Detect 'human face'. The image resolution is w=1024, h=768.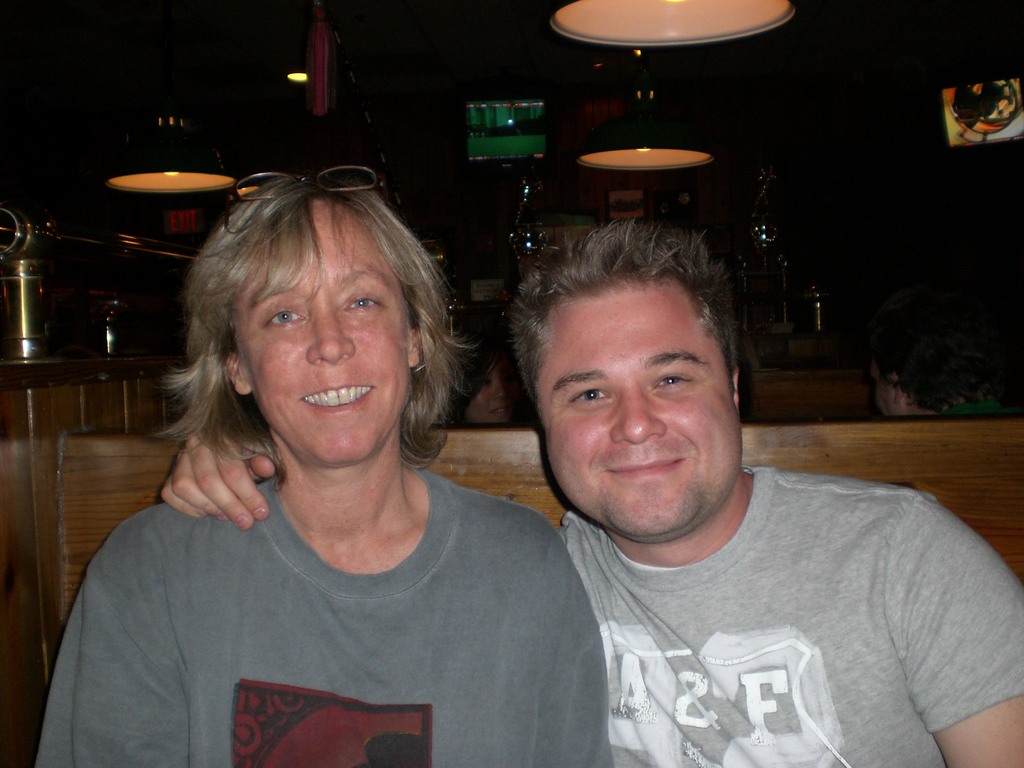
(536,289,744,533).
